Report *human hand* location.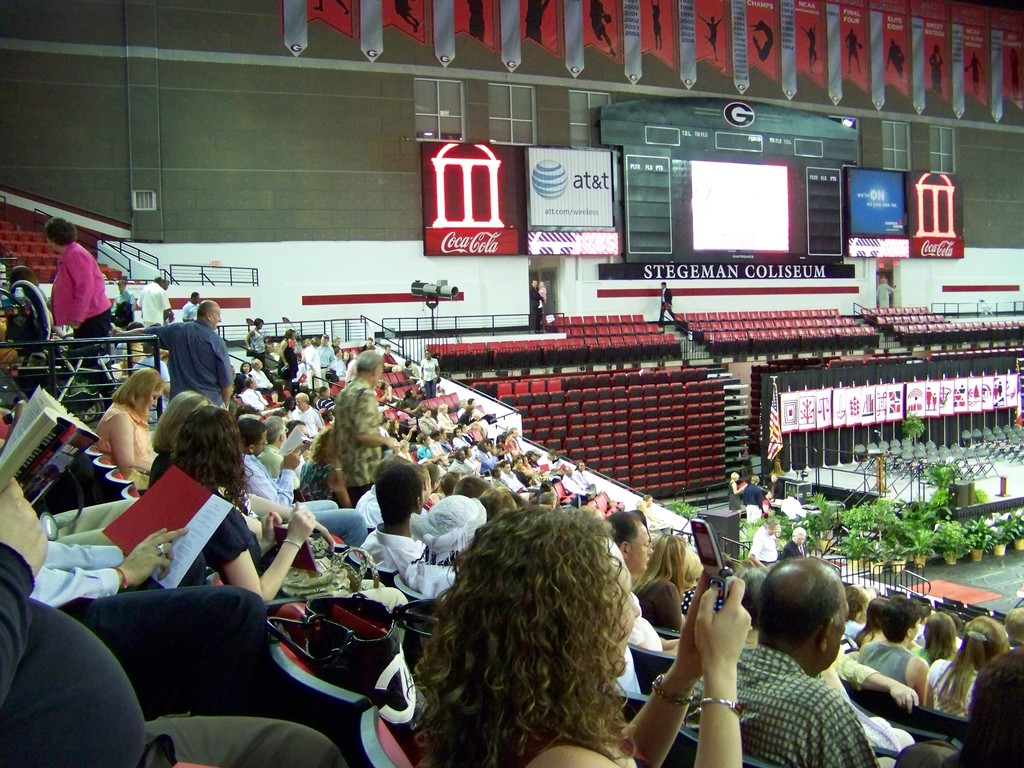
Report: (x1=281, y1=441, x2=307, y2=471).
